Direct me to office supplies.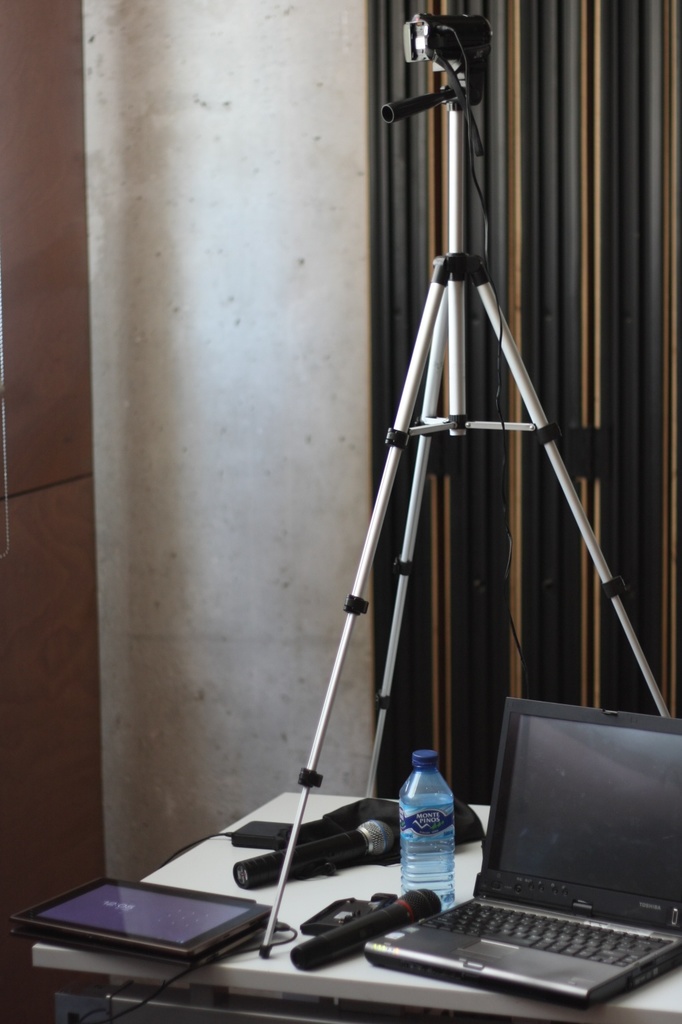
Direction: 250 6 662 950.
